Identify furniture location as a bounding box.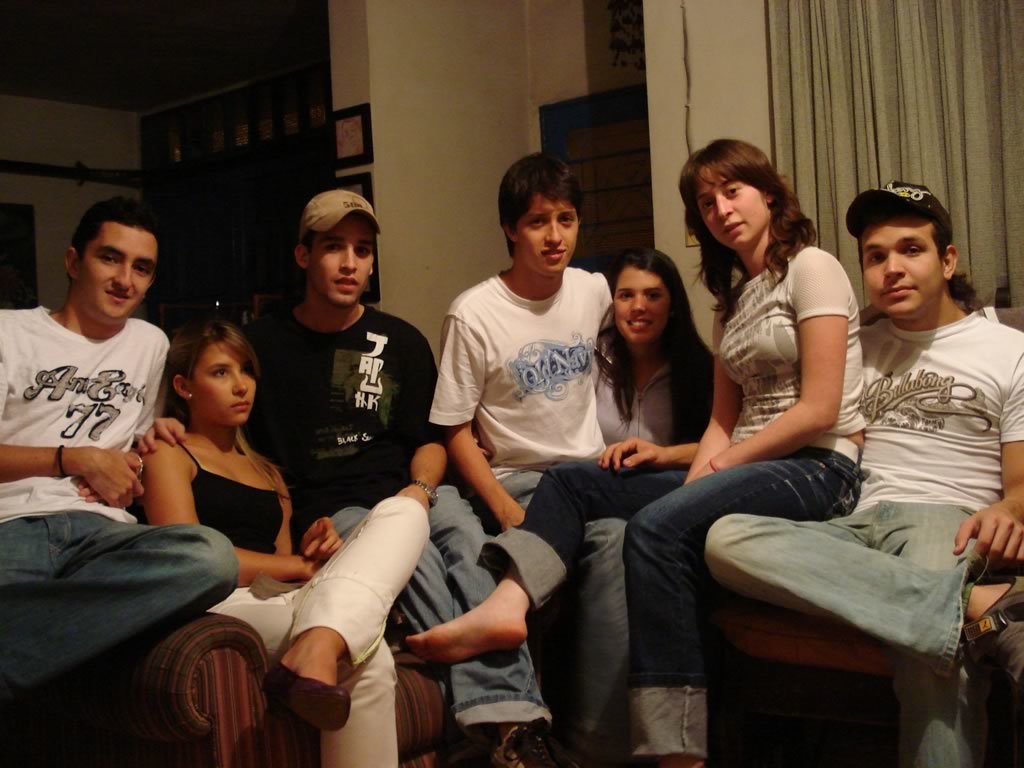
bbox=(117, 309, 1023, 767).
